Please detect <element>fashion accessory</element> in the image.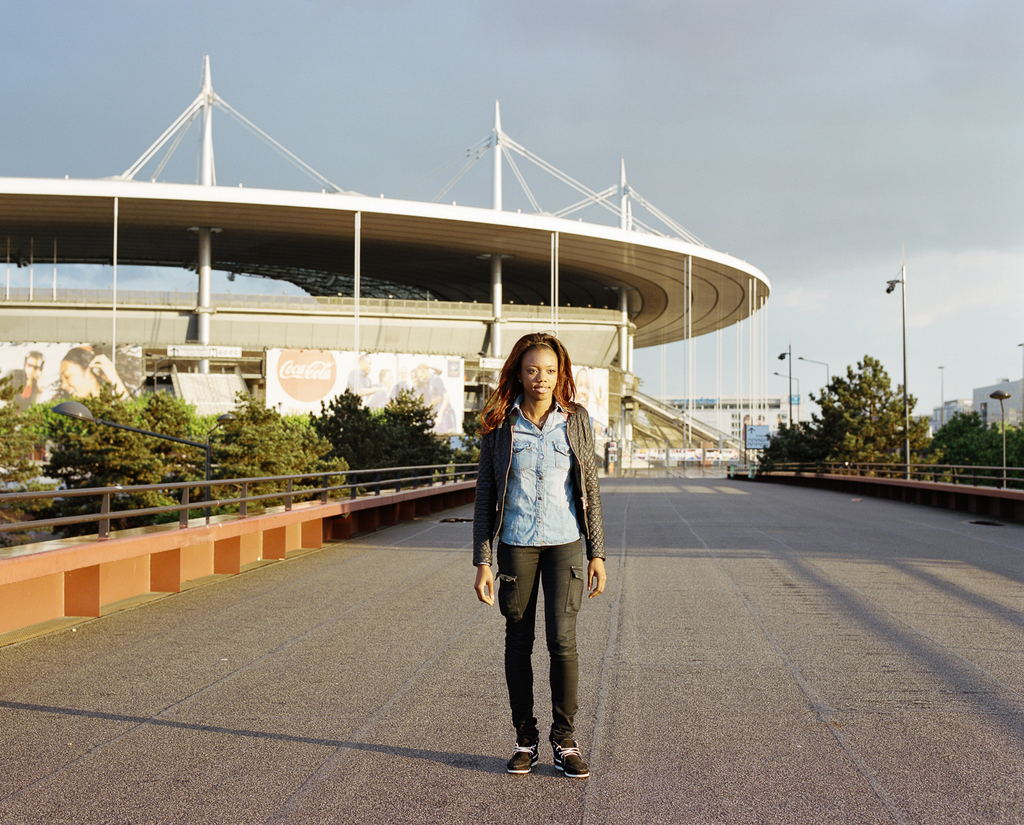
BBox(553, 744, 590, 777).
